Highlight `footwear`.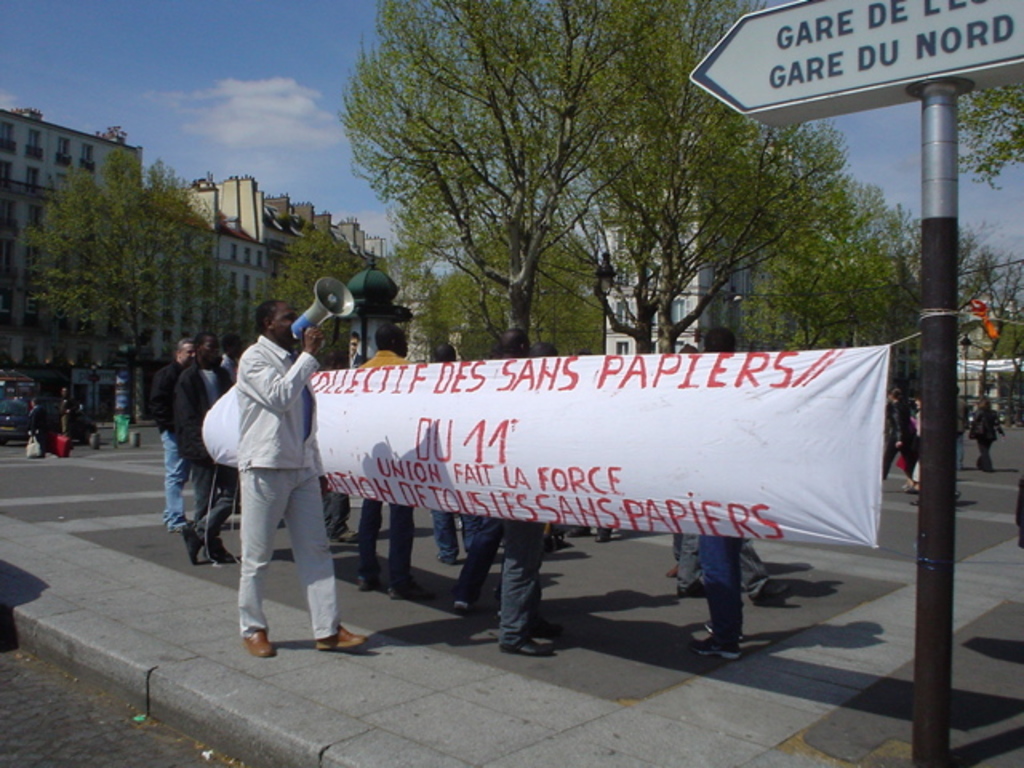
Highlighted region: pyautogui.locateOnScreen(750, 584, 792, 603).
